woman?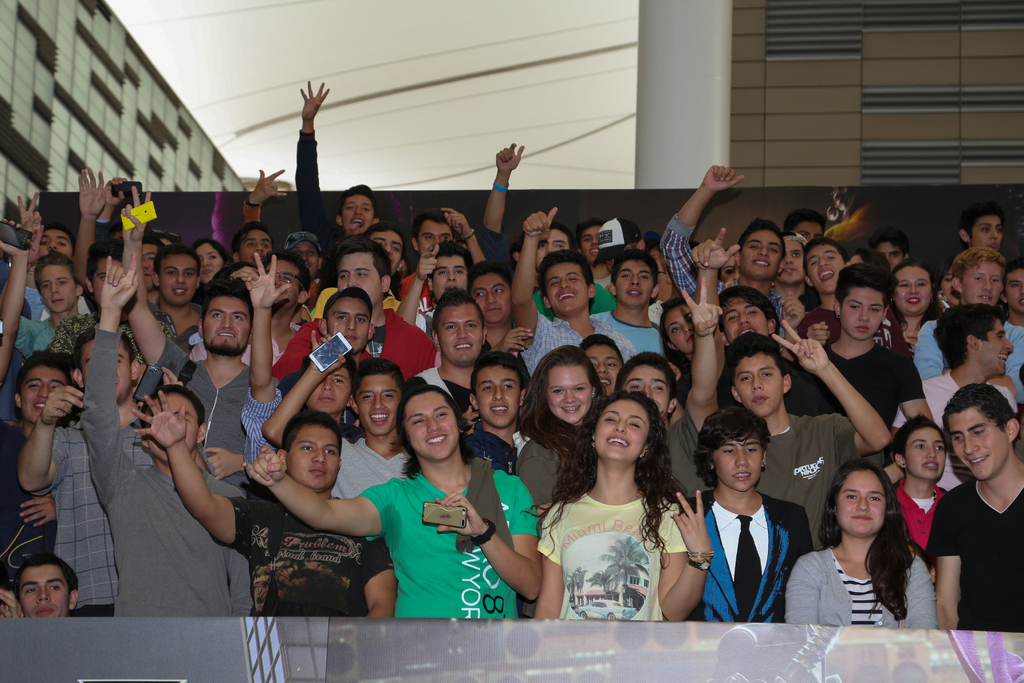
782,460,940,629
